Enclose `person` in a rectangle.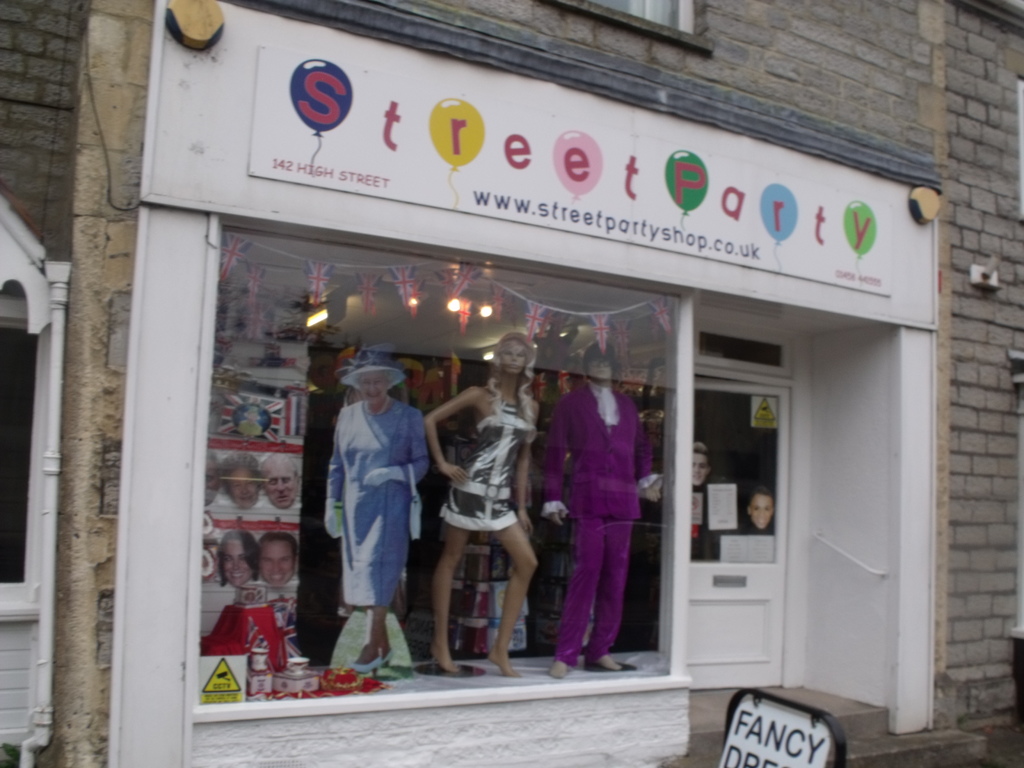
pyautogui.locateOnScreen(319, 338, 432, 674).
